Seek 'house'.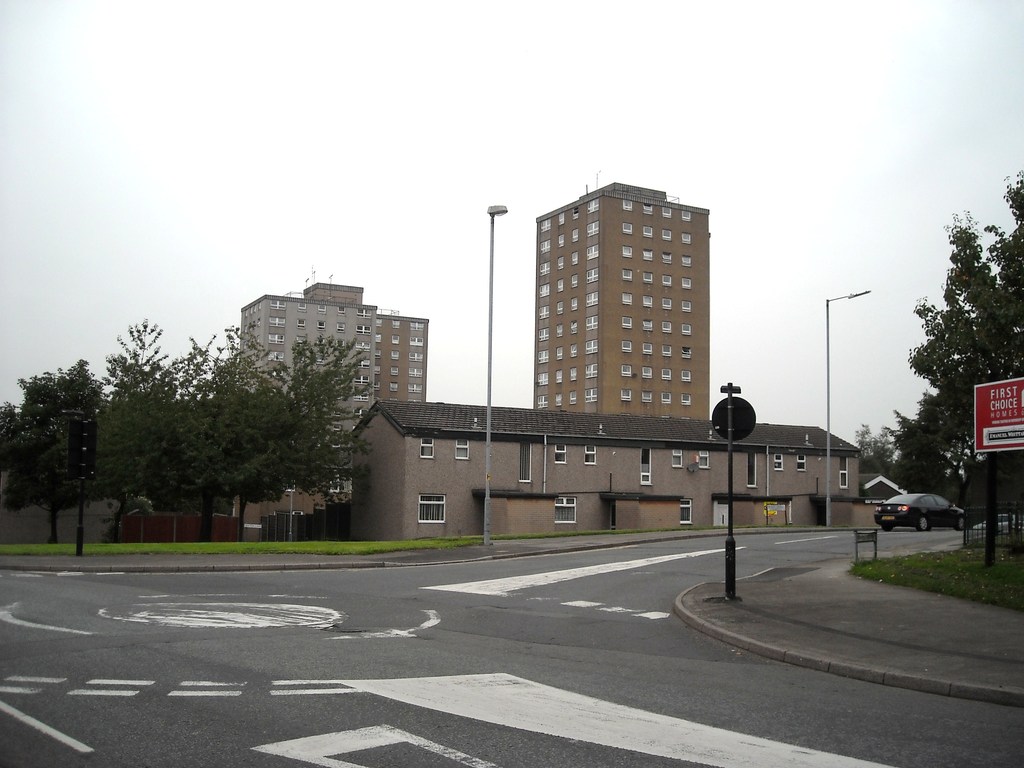
x1=346, y1=398, x2=863, y2=539.
